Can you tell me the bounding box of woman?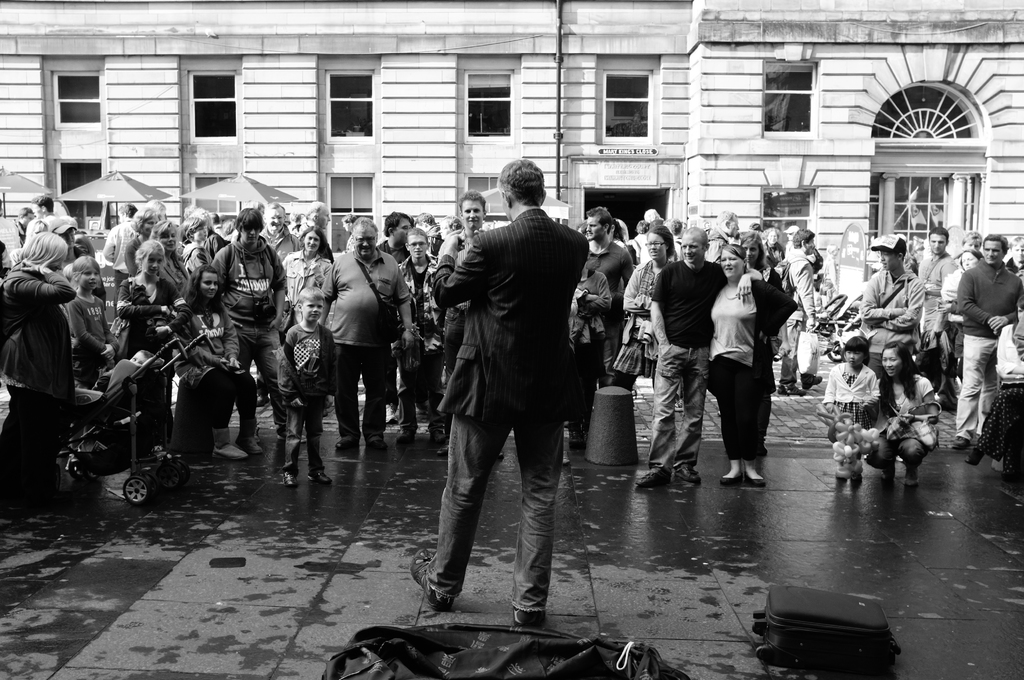
left=109, top=238, right=186, bottom=451.
